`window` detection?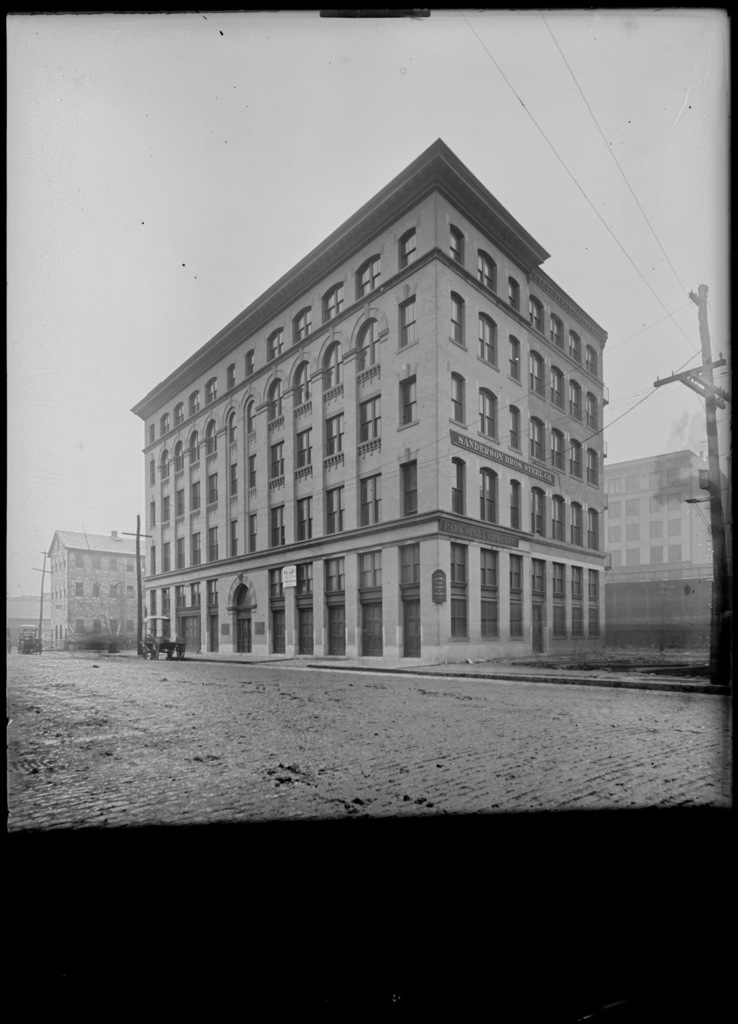
l=362, t=319, r=386, b=370
